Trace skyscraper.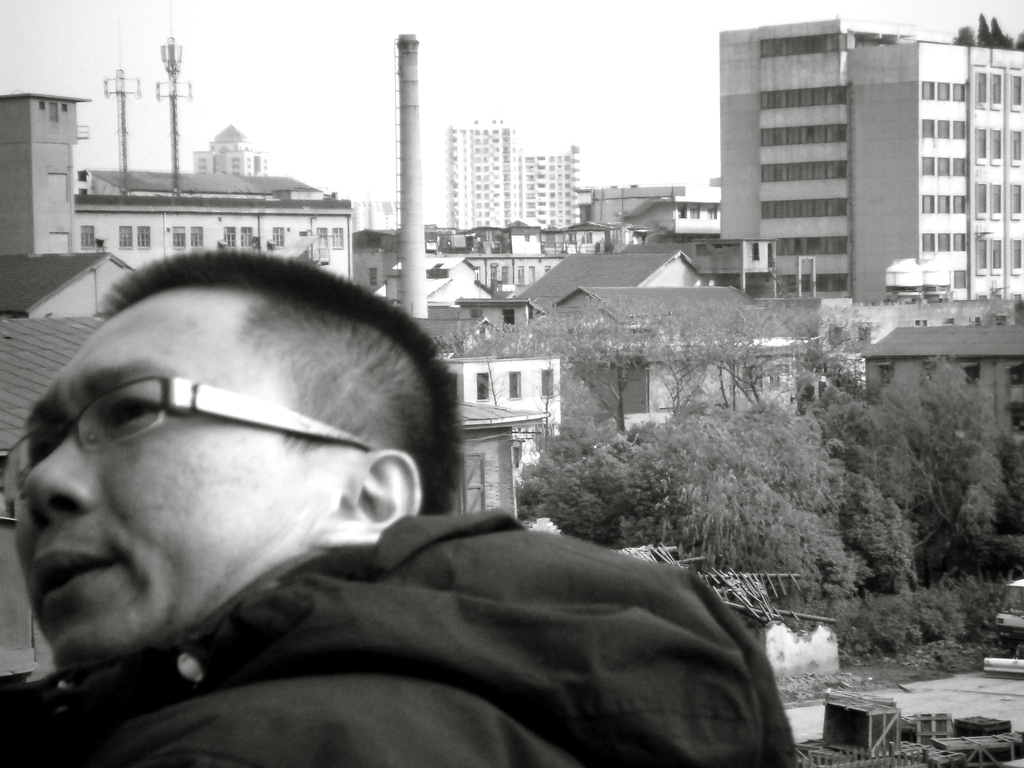
Traced to pyautogui.locateOnScreen(442, 124, 506, 240).
